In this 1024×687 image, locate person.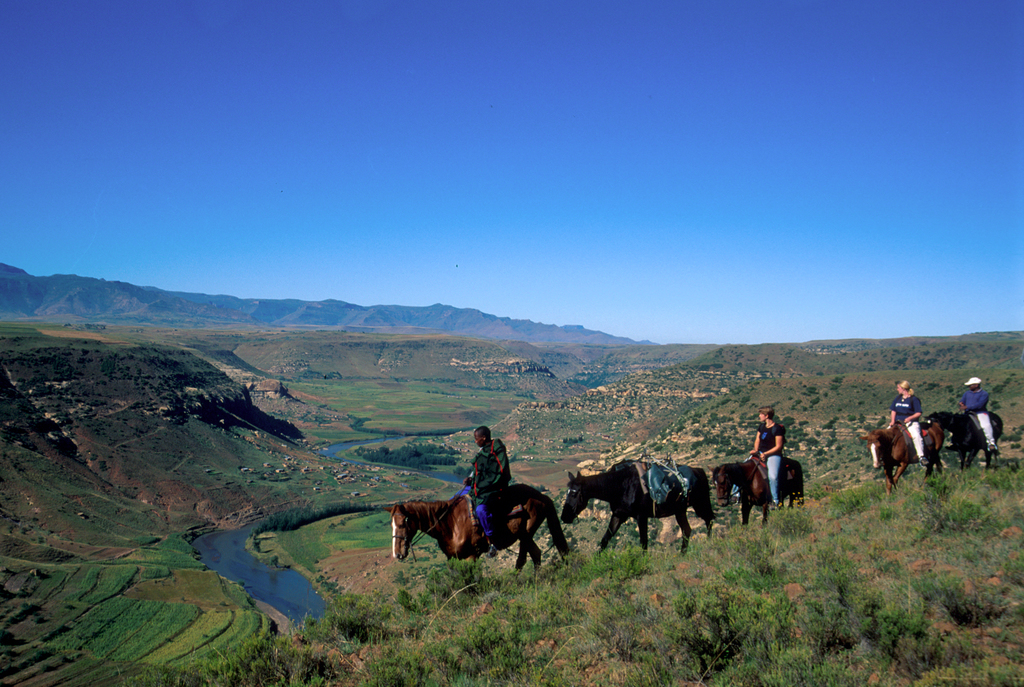
Bounding box: 451 417 513 559.
